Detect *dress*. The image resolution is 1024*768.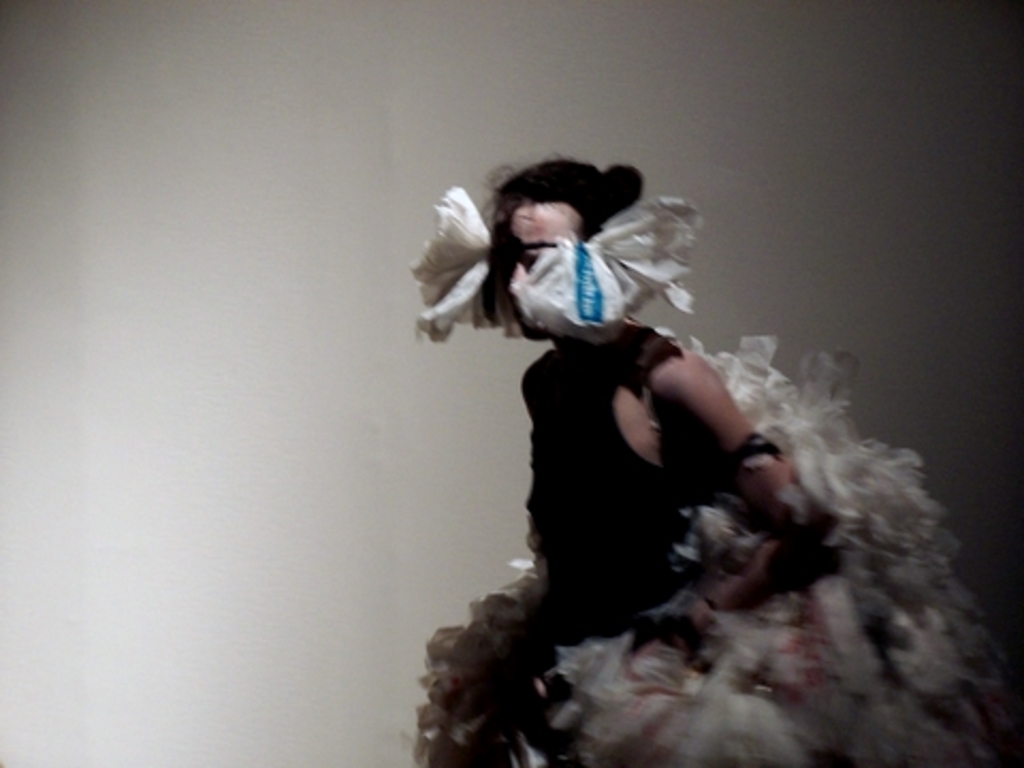
<bbox>431, 297, 1022, 766</bbox>.
